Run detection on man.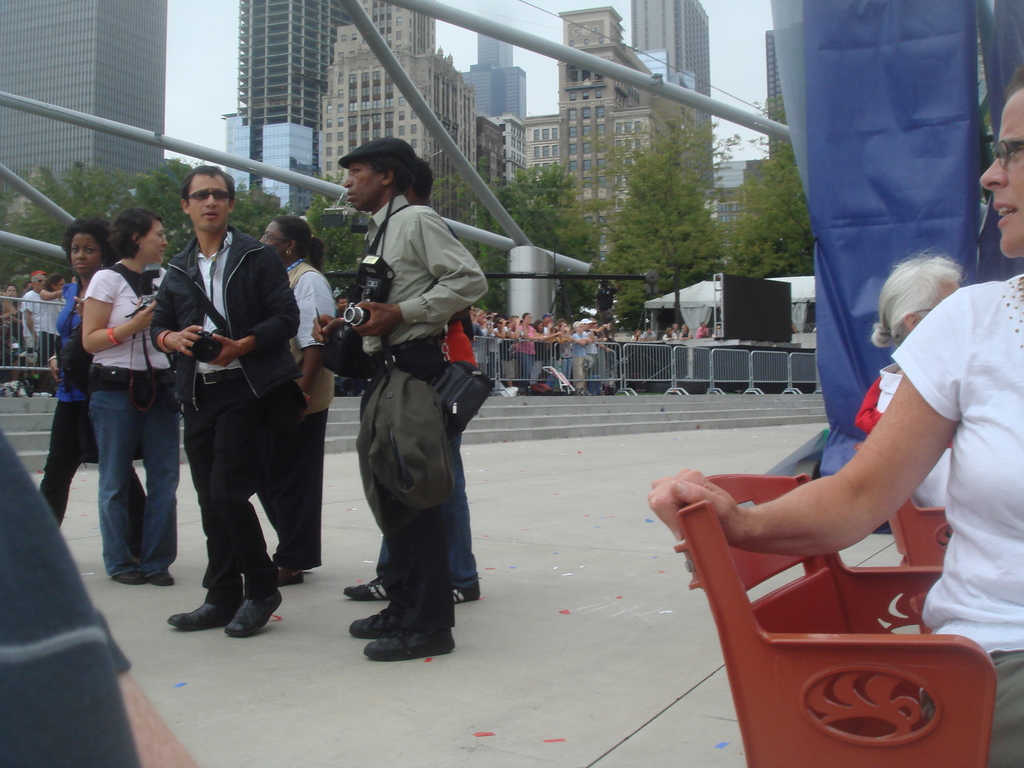
Result: bbox=[140, 164, 313, 646].
